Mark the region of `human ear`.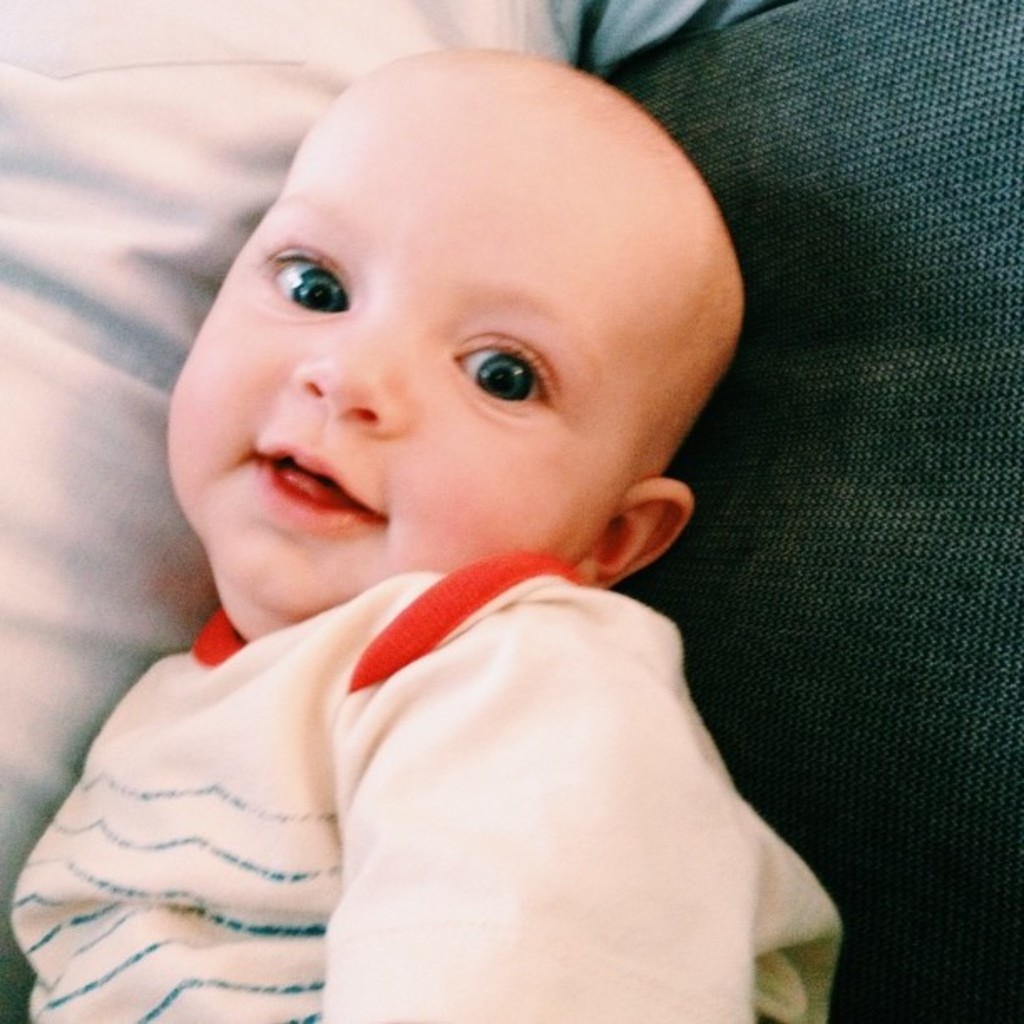
Region: l=577, t=482, r=694, b=587.
